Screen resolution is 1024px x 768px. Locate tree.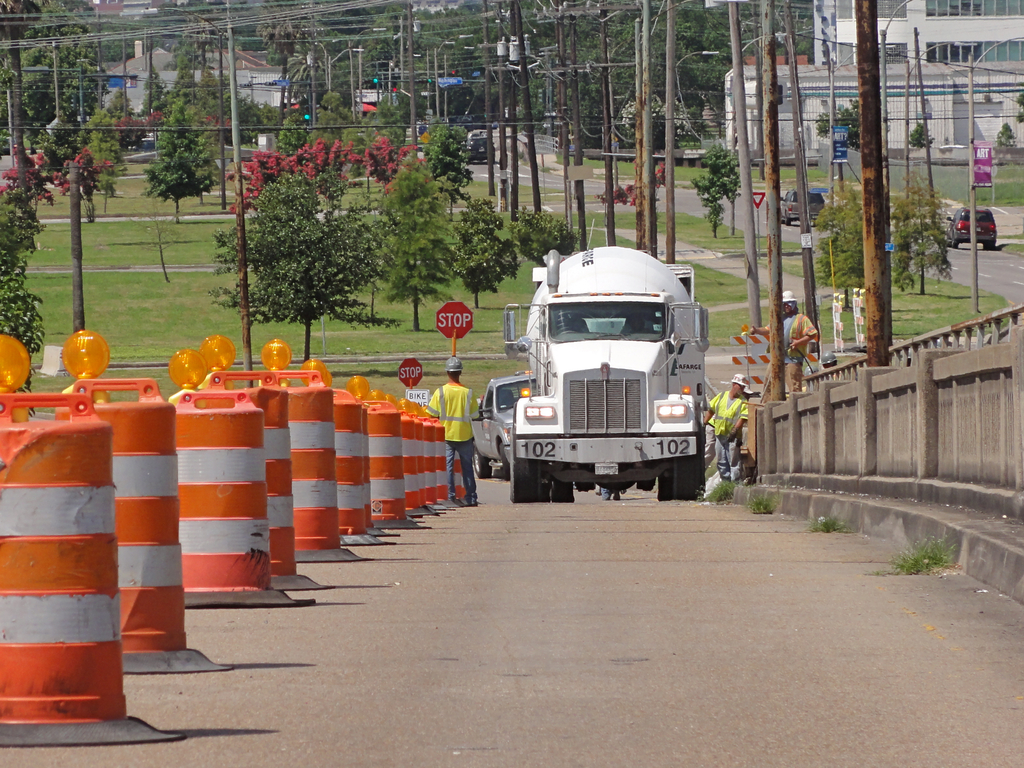
(994,120,1019,148).
